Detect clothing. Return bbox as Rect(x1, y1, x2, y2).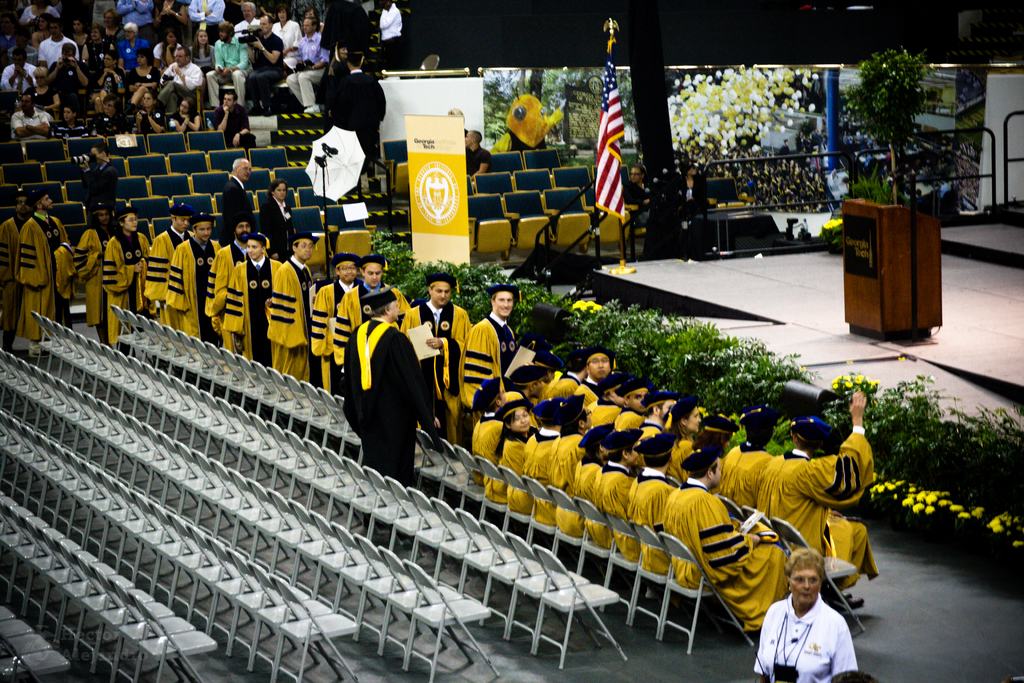
Rect(464, 147, 490, 171).
